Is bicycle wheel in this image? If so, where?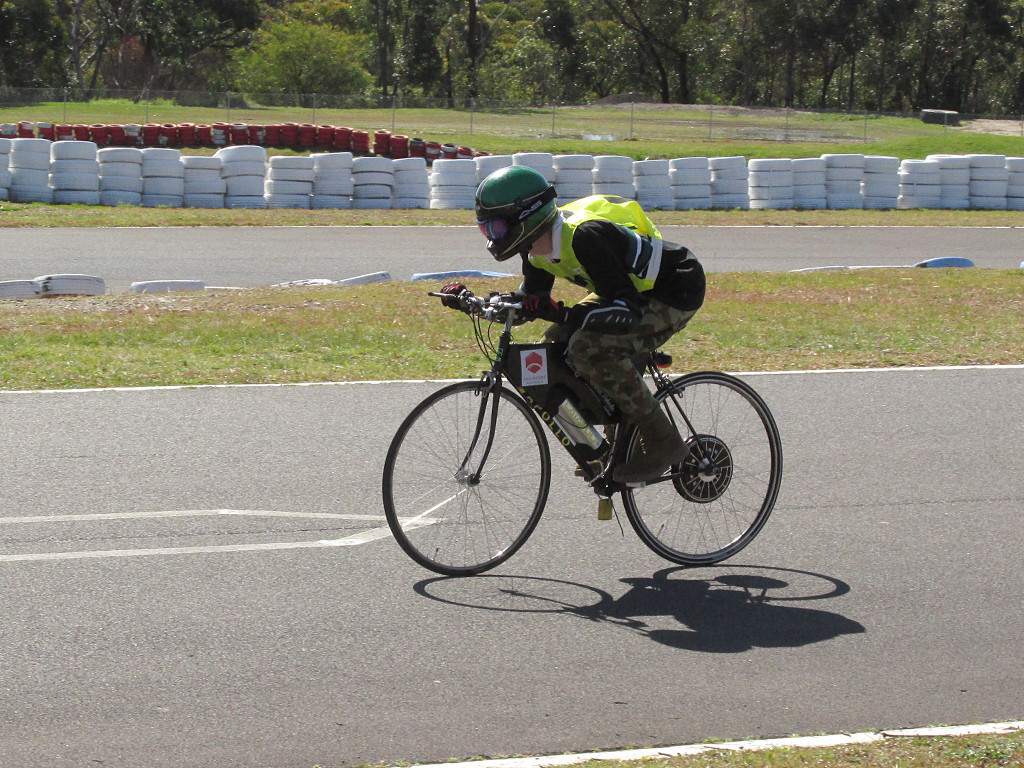
Yes, at (left=620, top=373, right=785, bottom=570).
